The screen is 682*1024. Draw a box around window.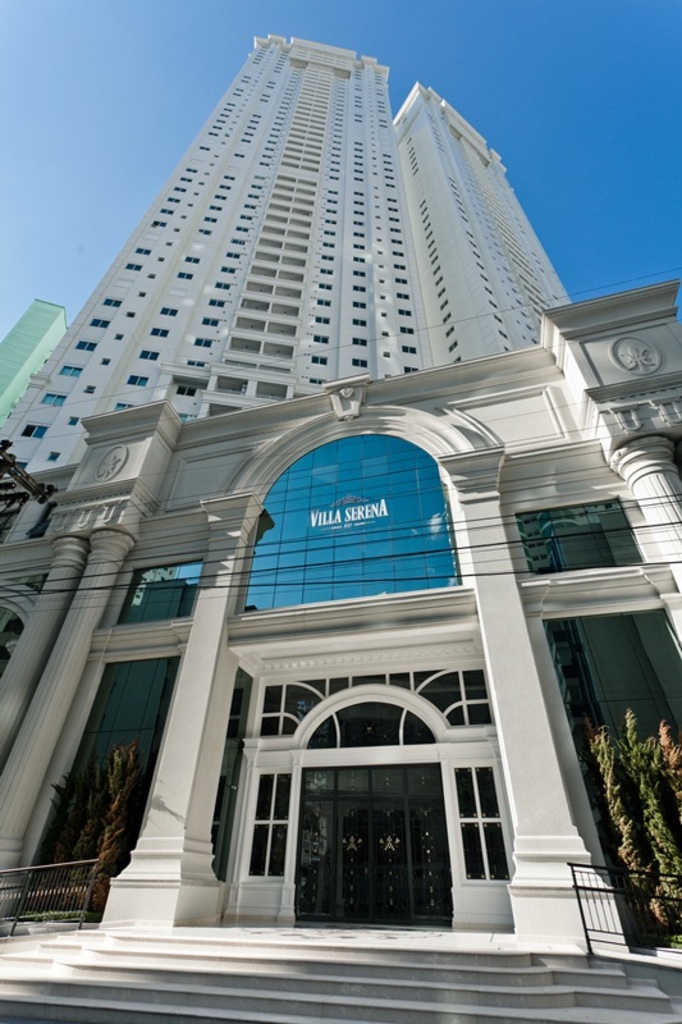
(141, 347, 156, 365).
